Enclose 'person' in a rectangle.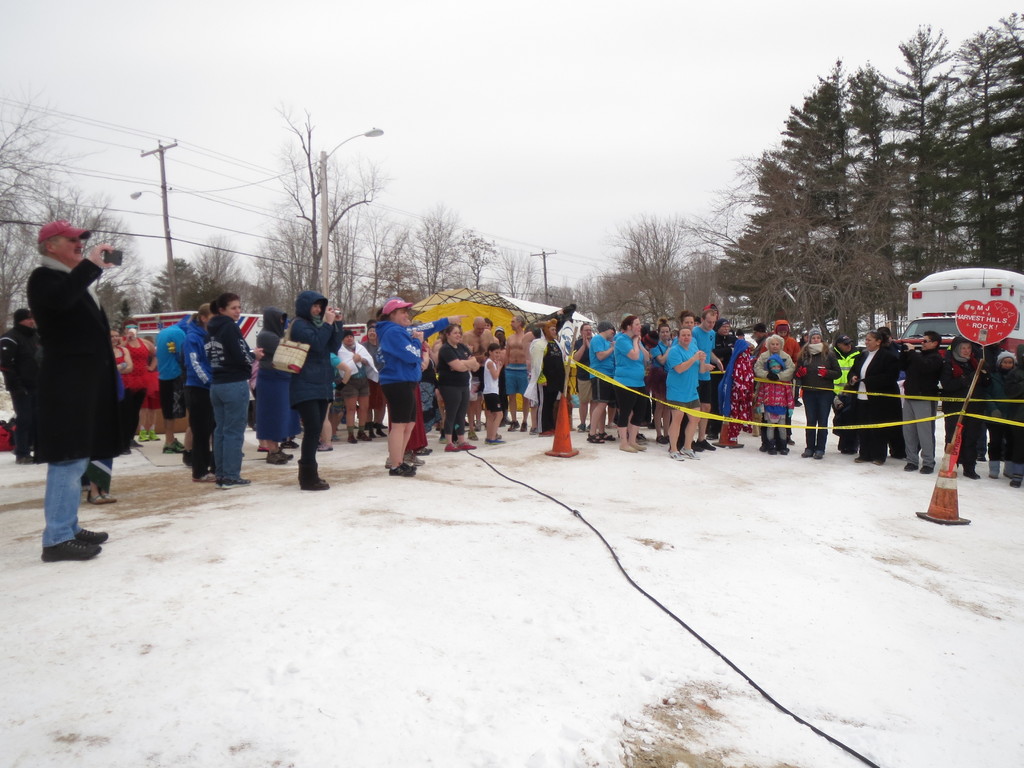
[253, 308, 300, 465].
